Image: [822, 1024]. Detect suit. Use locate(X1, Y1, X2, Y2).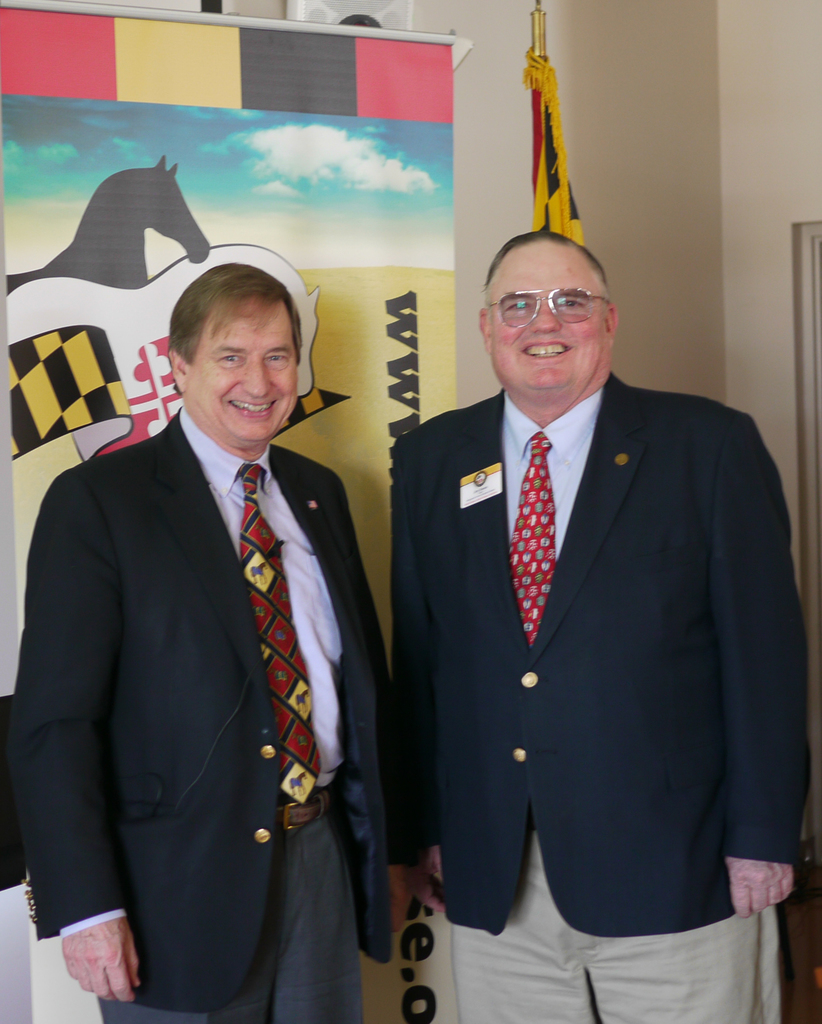
locate(8, 400, 392, 1023).
